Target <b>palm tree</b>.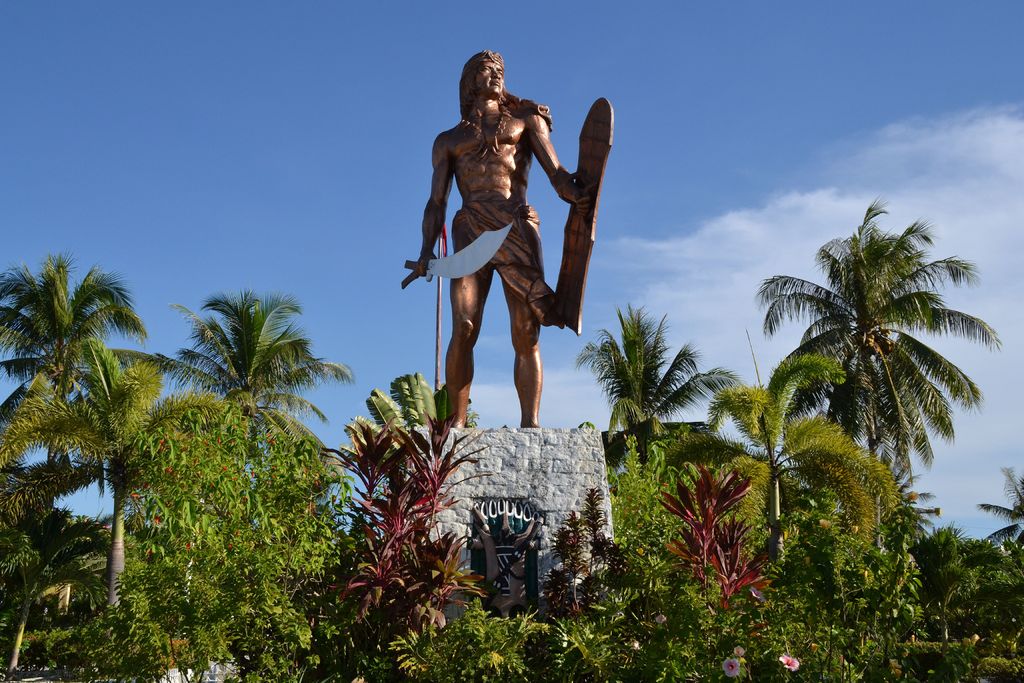
Target region: 577, 296, 725, 539.
